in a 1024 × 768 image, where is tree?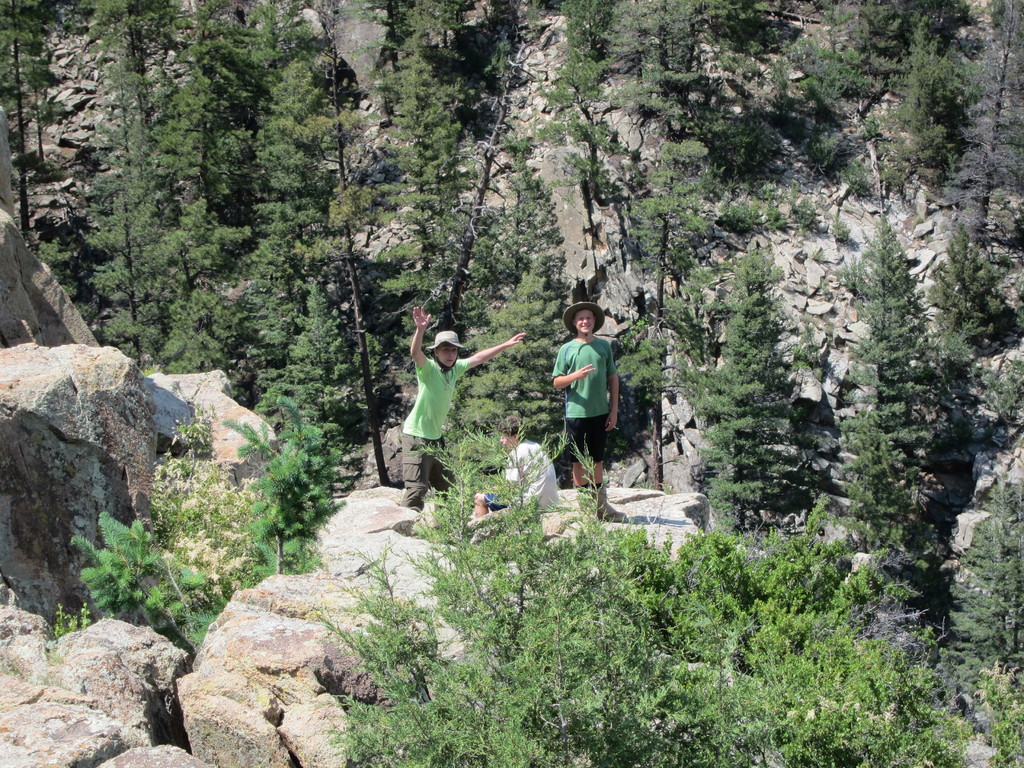
crop(666, 116, 977, 629).
